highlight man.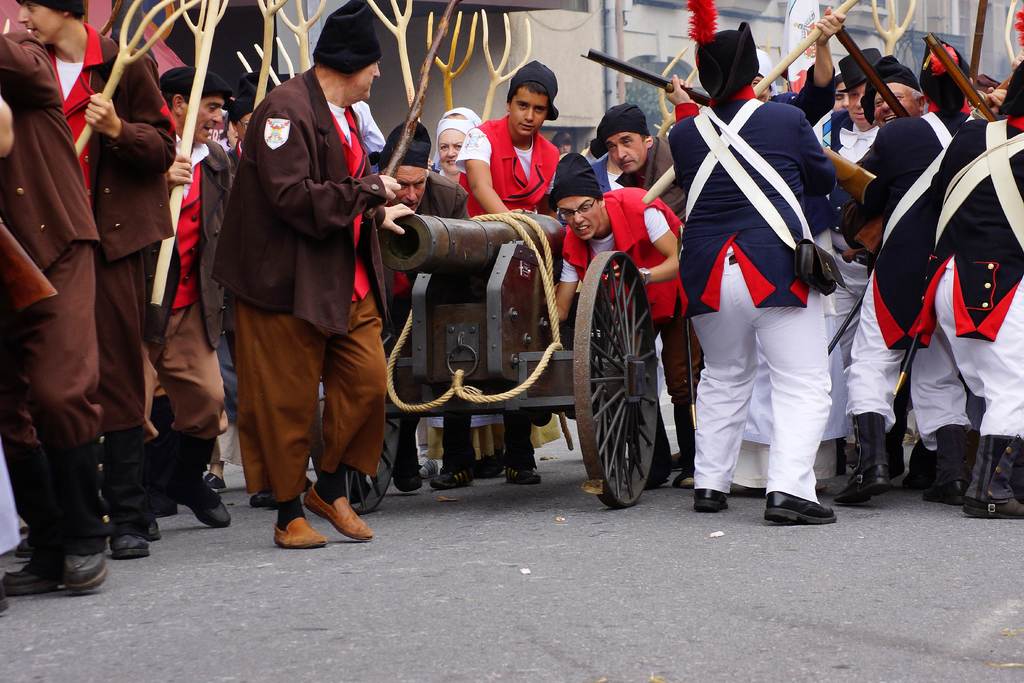
Highlighted region: [914,70,1023,513].
